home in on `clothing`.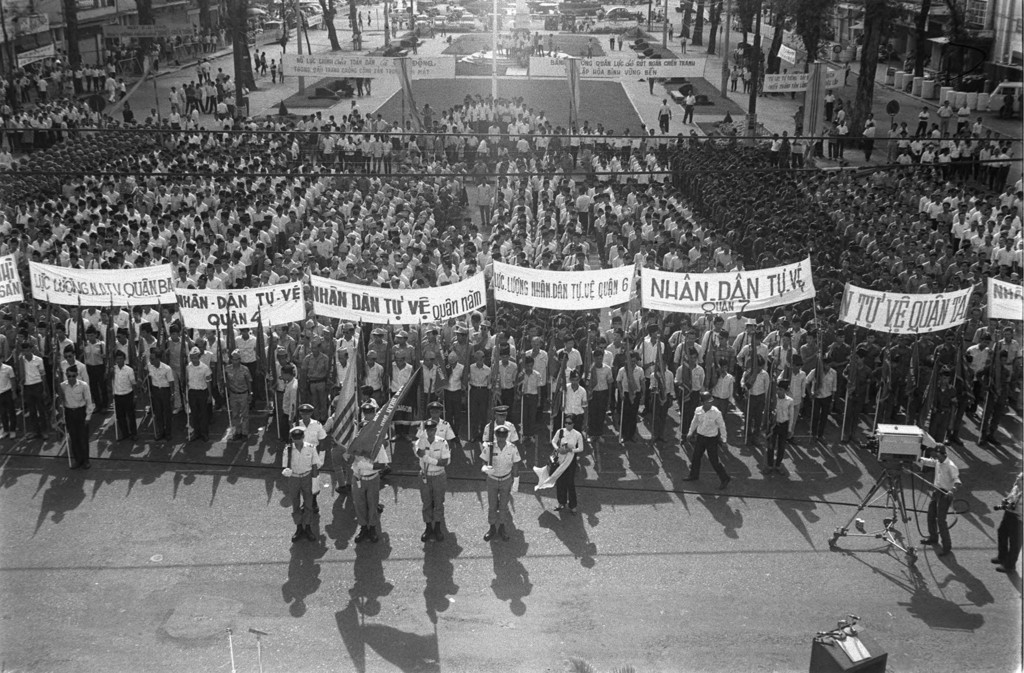
Homed in at (252, 52, 260, 72).
